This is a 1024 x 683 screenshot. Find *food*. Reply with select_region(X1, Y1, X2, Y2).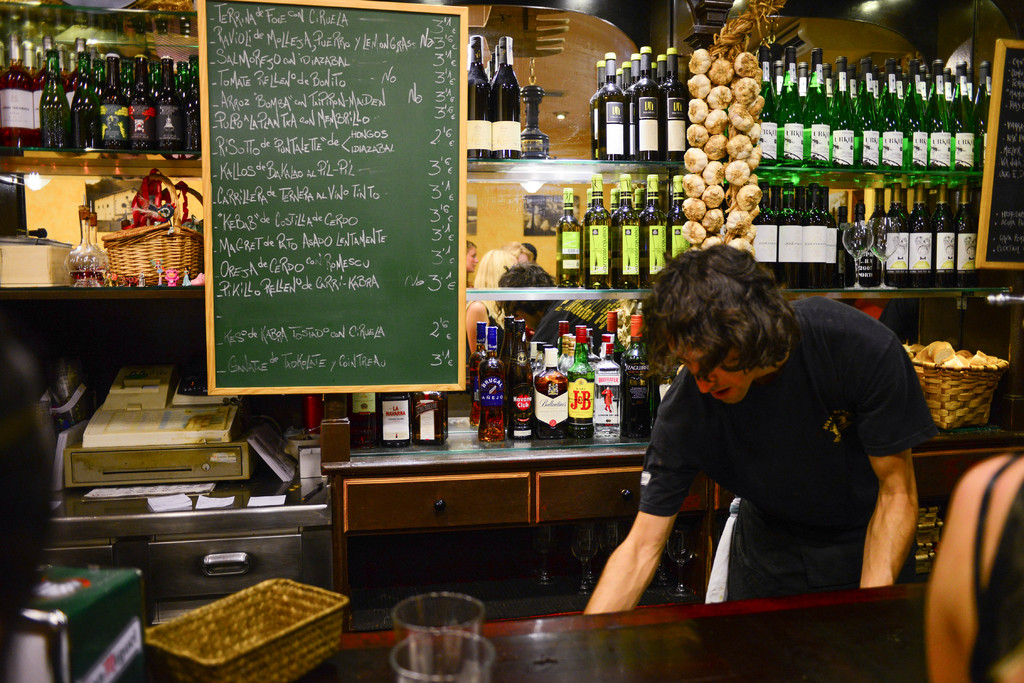
select_region(682, 218, 706, 243).
